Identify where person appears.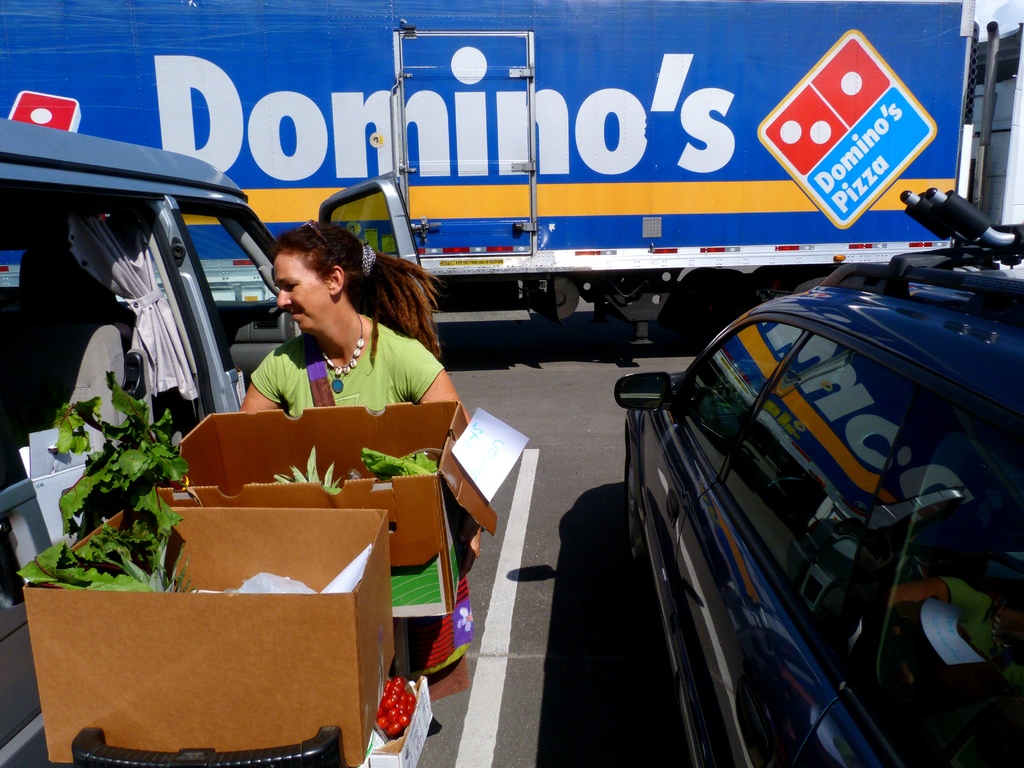
Appears at crop(234, 223, 484, 701).
